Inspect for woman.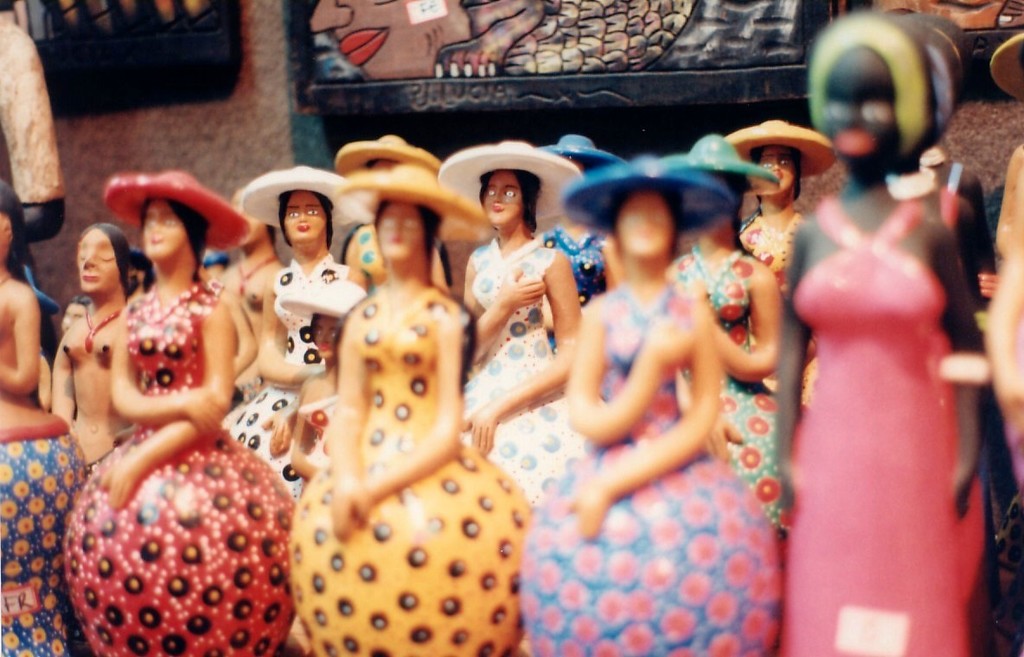
Inspection: {"left": 662, "top": 135, "right": 778, "bottom": 537}.
